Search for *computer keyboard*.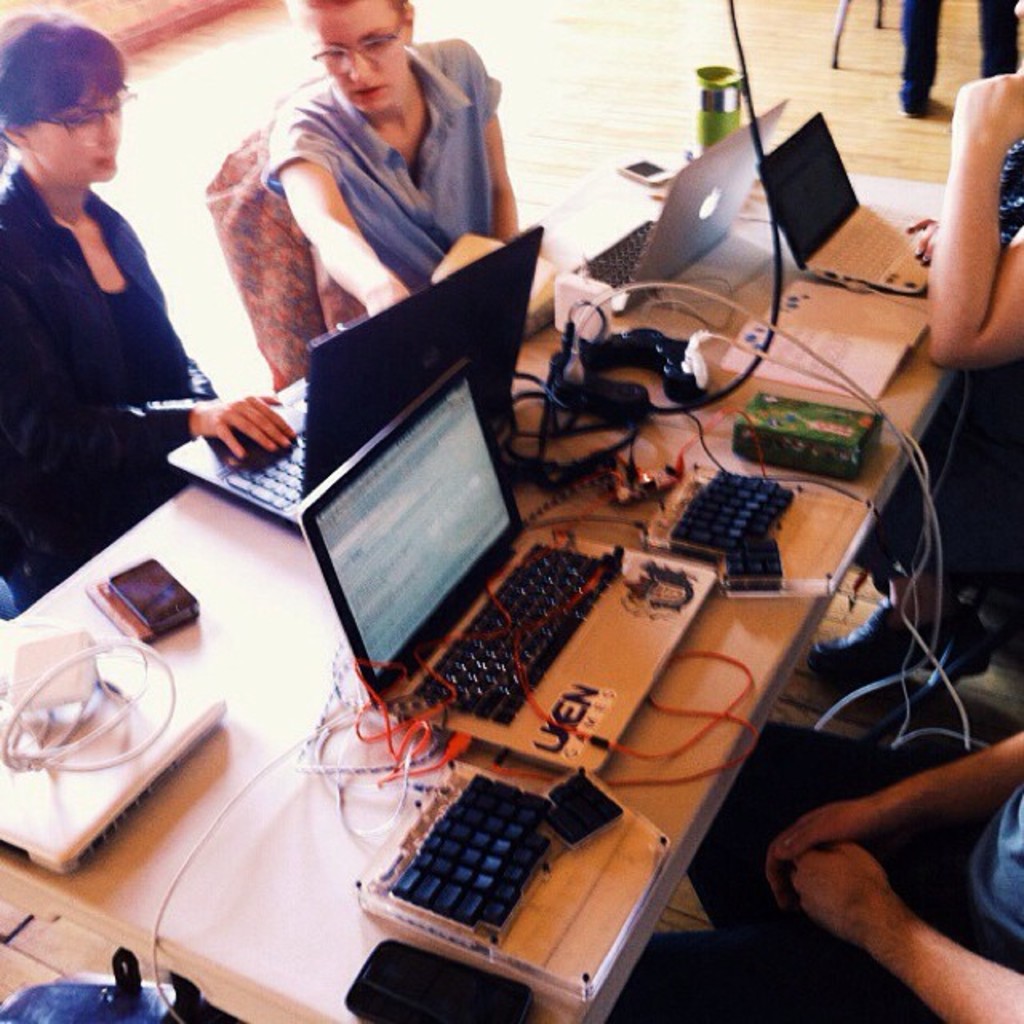
Found at <bbox>816, 202, 931, 277</bbox>.
